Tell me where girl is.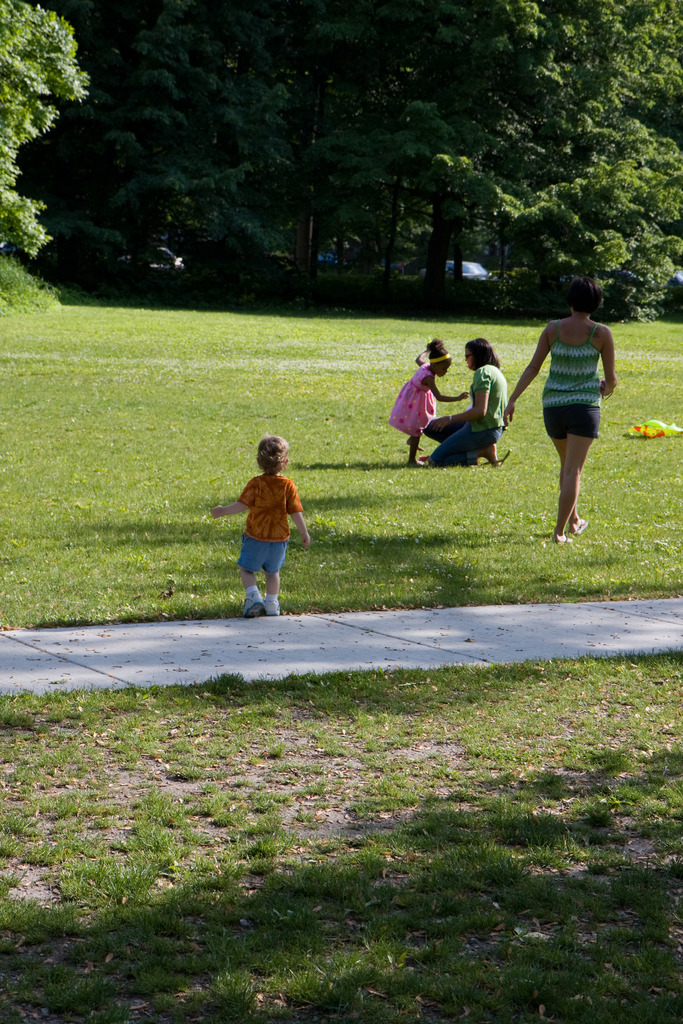
girl is at BBox(416, 326, 511, 475).
